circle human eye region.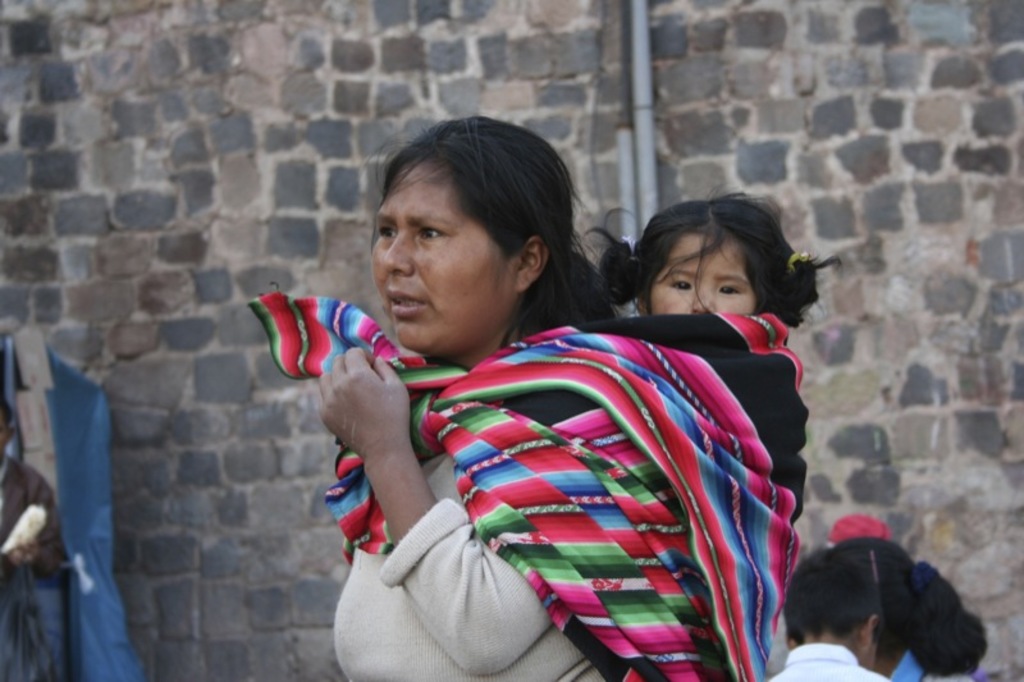
Region: region(374, 220, 397, 242).
